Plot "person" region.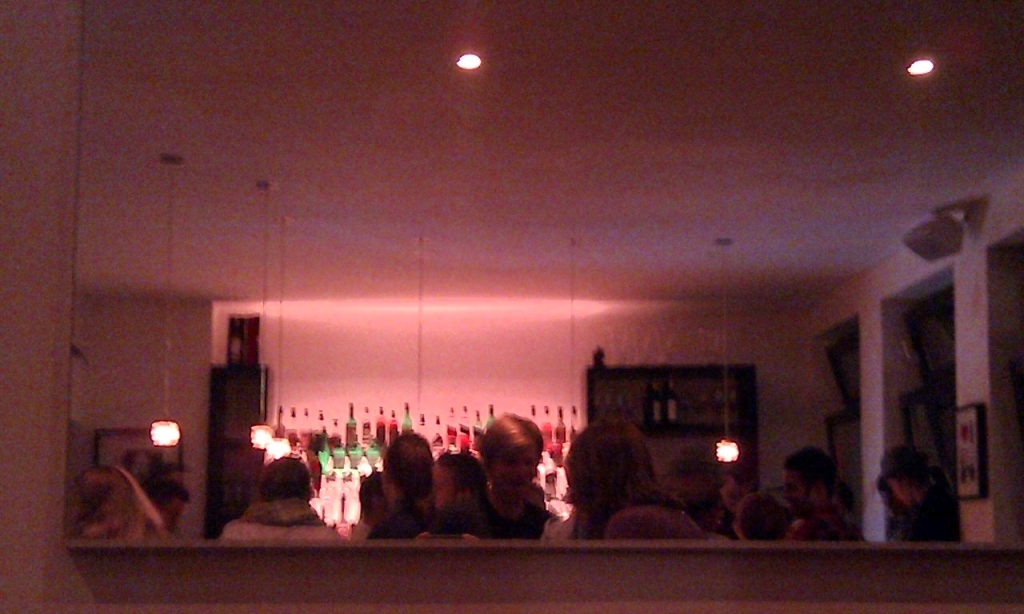
Plotted at <box>781,448,854,541</box>.
